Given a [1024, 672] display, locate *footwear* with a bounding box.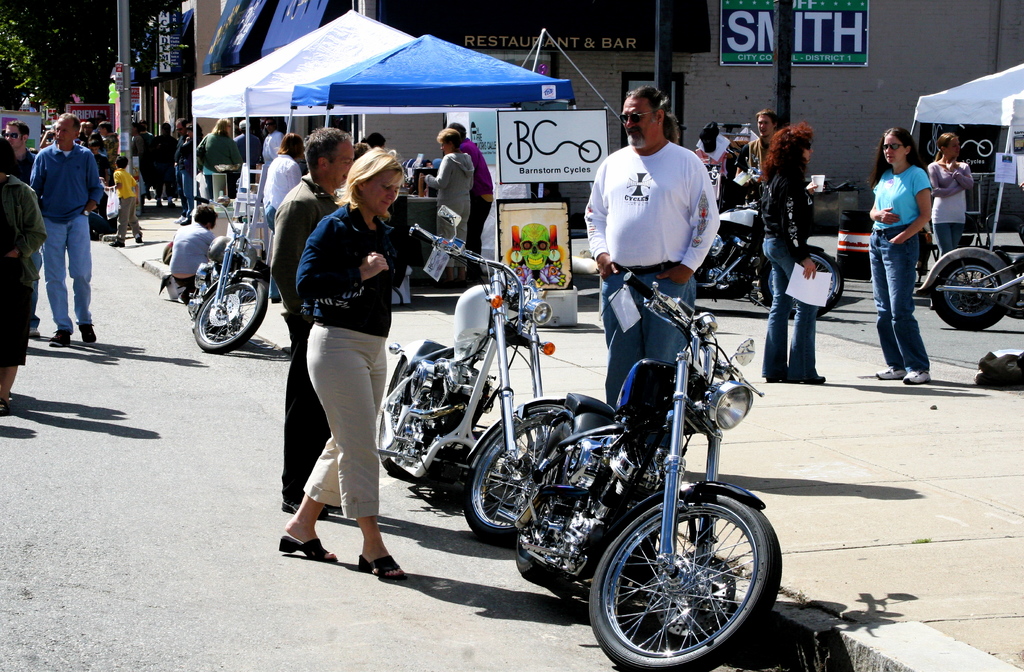
Located: <box>28,330,42,342</box>.
